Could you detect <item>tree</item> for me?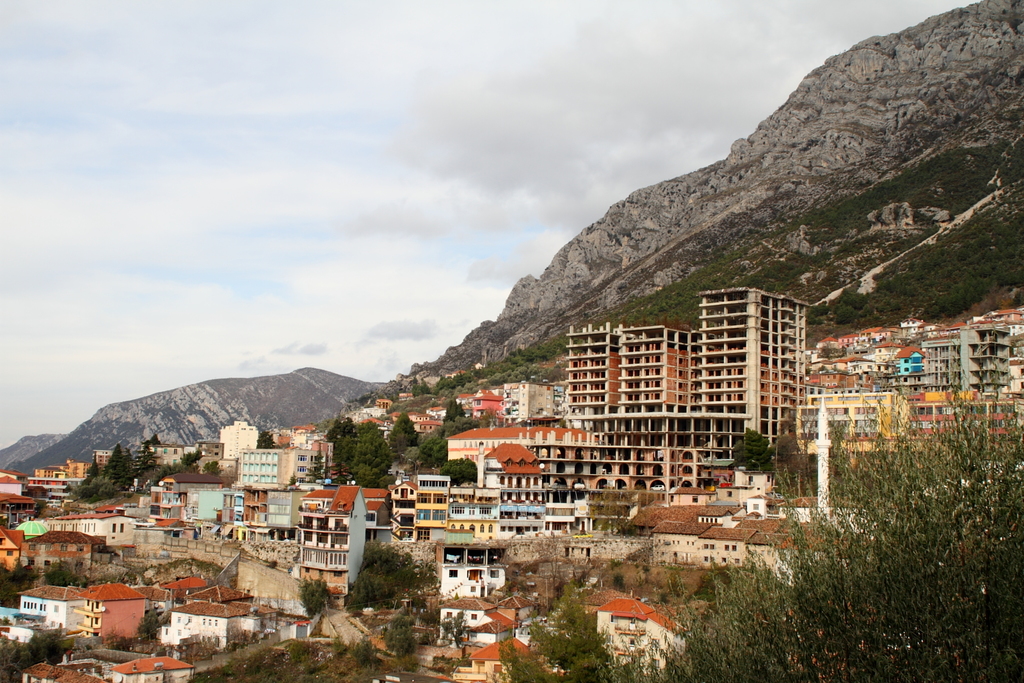
Detection result: region(606, 366, 1021, 680).
